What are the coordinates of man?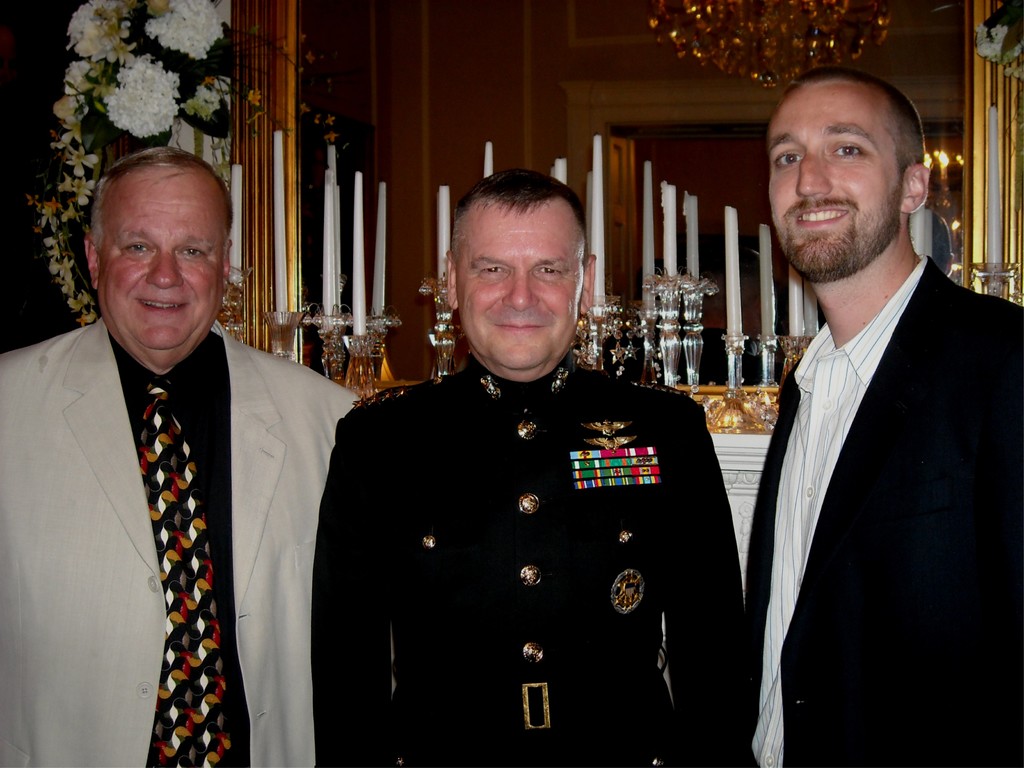
region(305, 165, 747, 767).
